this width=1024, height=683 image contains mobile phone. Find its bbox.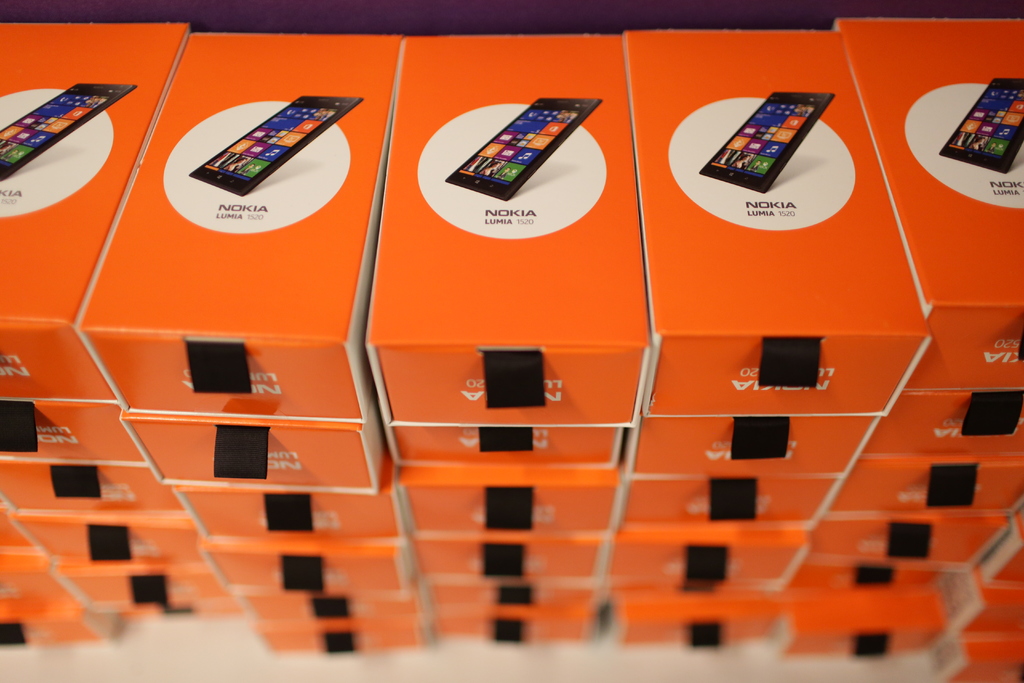
Rect(444, 94, 604, 202).
